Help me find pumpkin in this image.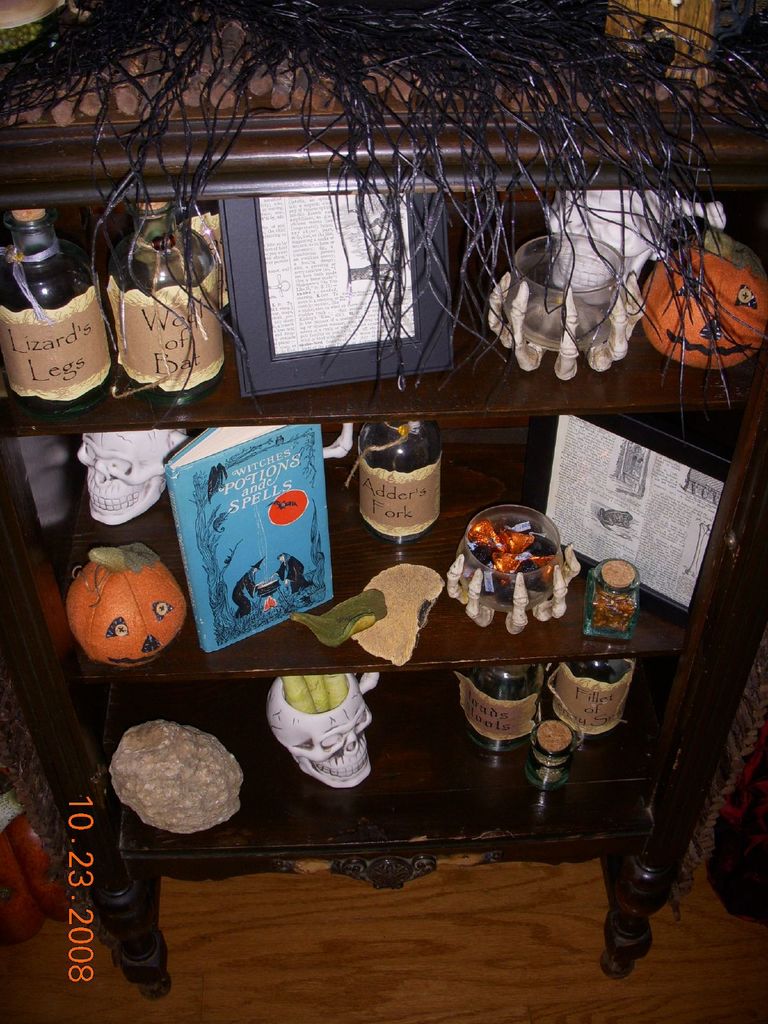
Found it: 63, 541, 193, 671.
